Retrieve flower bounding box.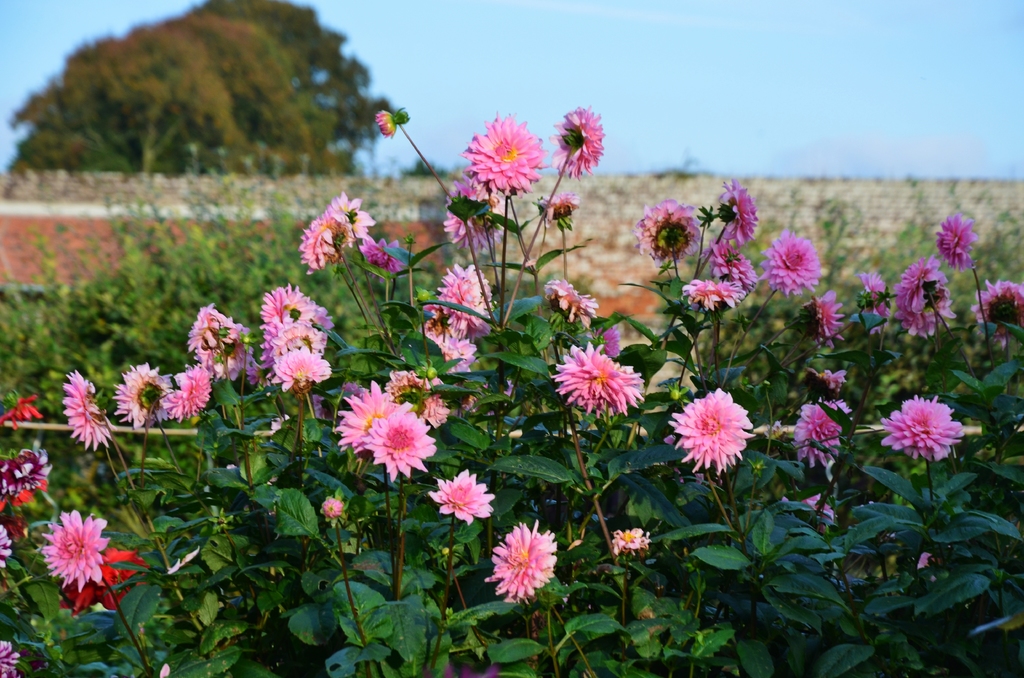
Bounding box: 614, 522, 655, 553.
